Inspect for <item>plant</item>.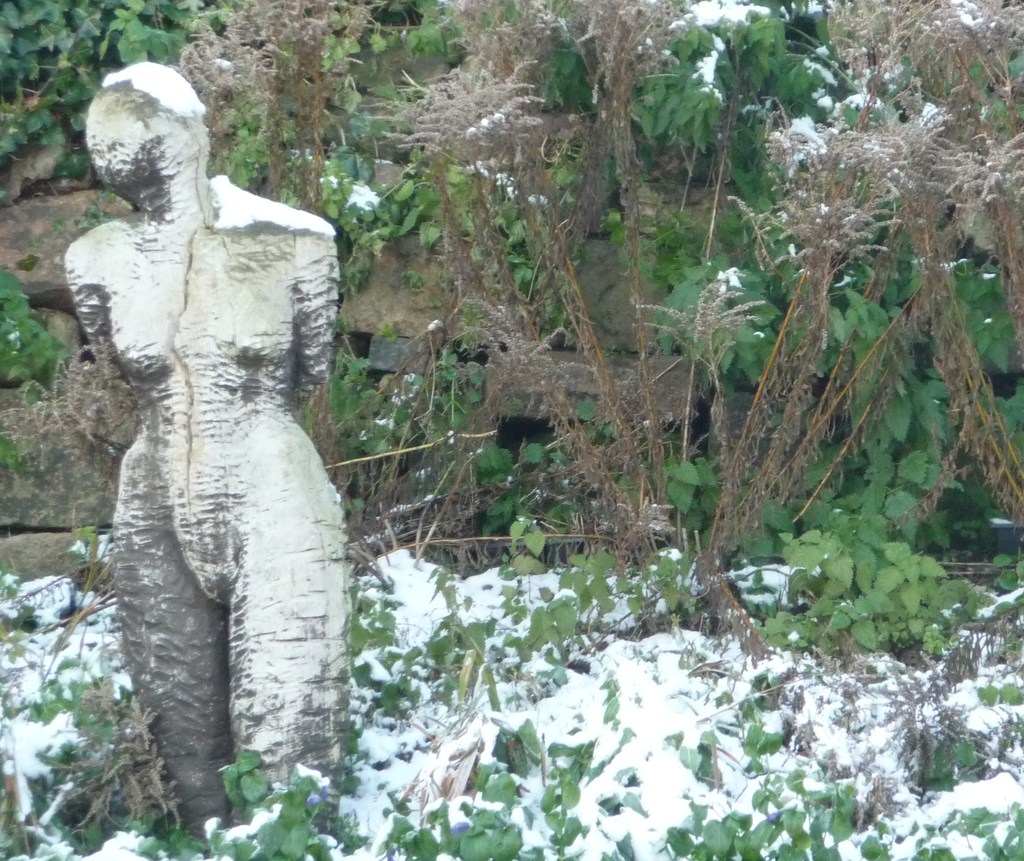
Inspection: rect(246, 778, 326, 860).
